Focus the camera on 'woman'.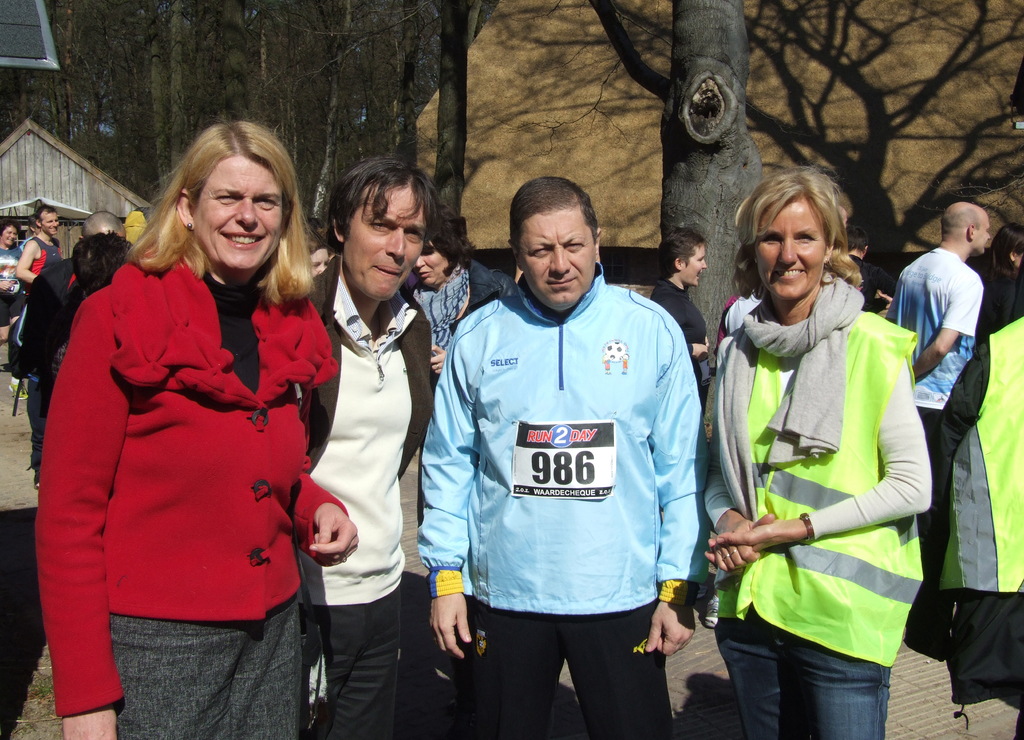
Focus region: box=[696, 170, 936, 739].
